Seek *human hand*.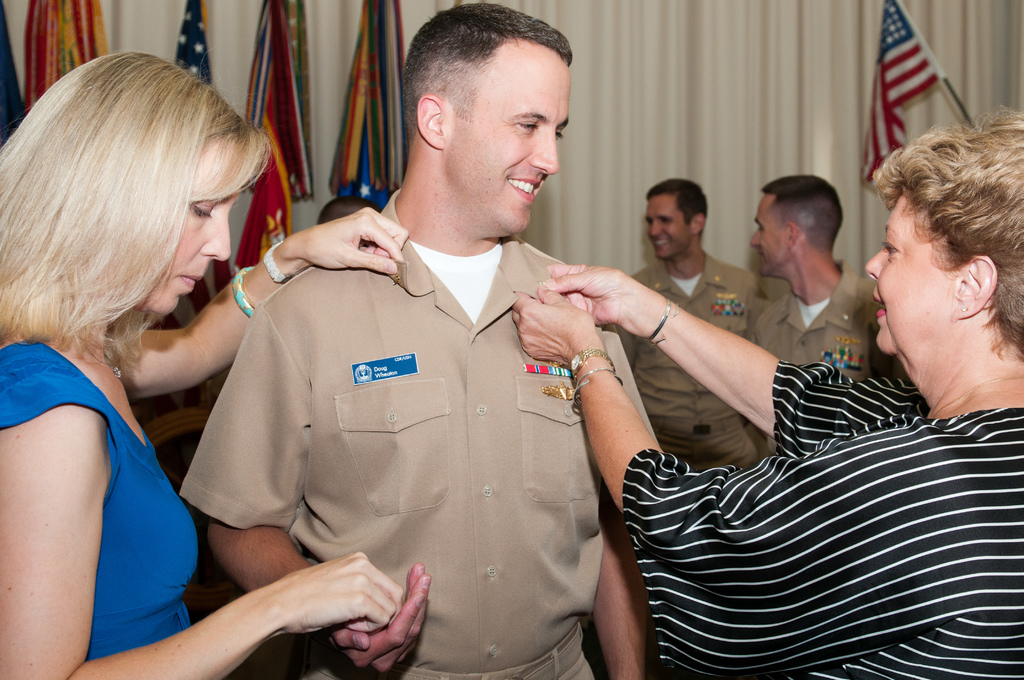
bbox=(328, 562, 434, 677).
